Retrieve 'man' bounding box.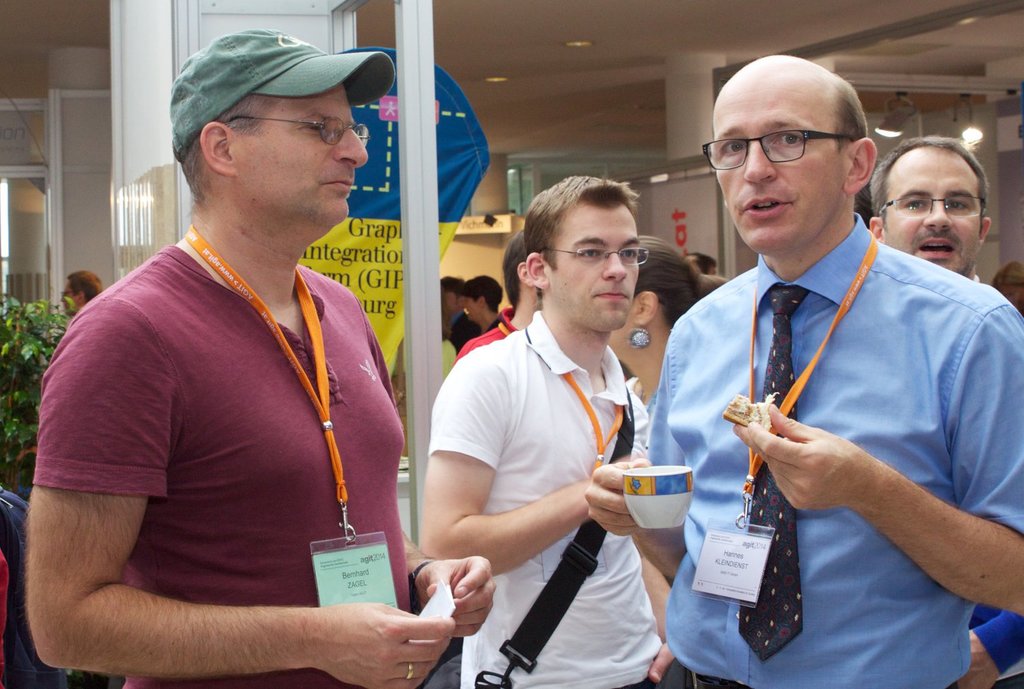
Bounding box: 419/174/676/688.
